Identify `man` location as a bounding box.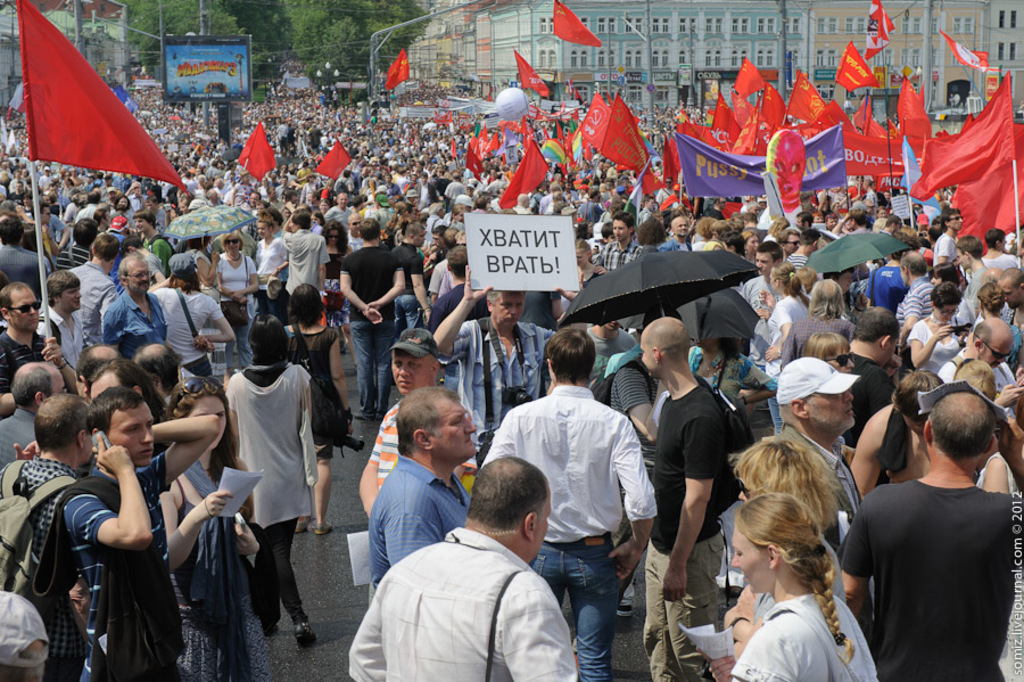
crop(370, 386, 477, 603).
